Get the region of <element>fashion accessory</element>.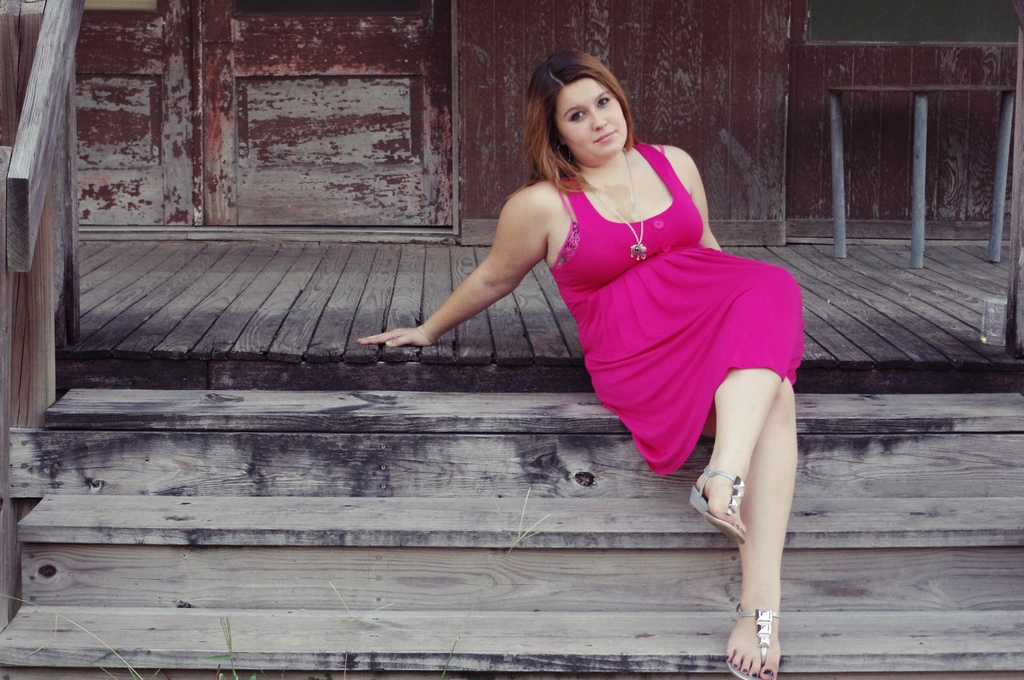
l=555, t=142, r=572, b=165.
